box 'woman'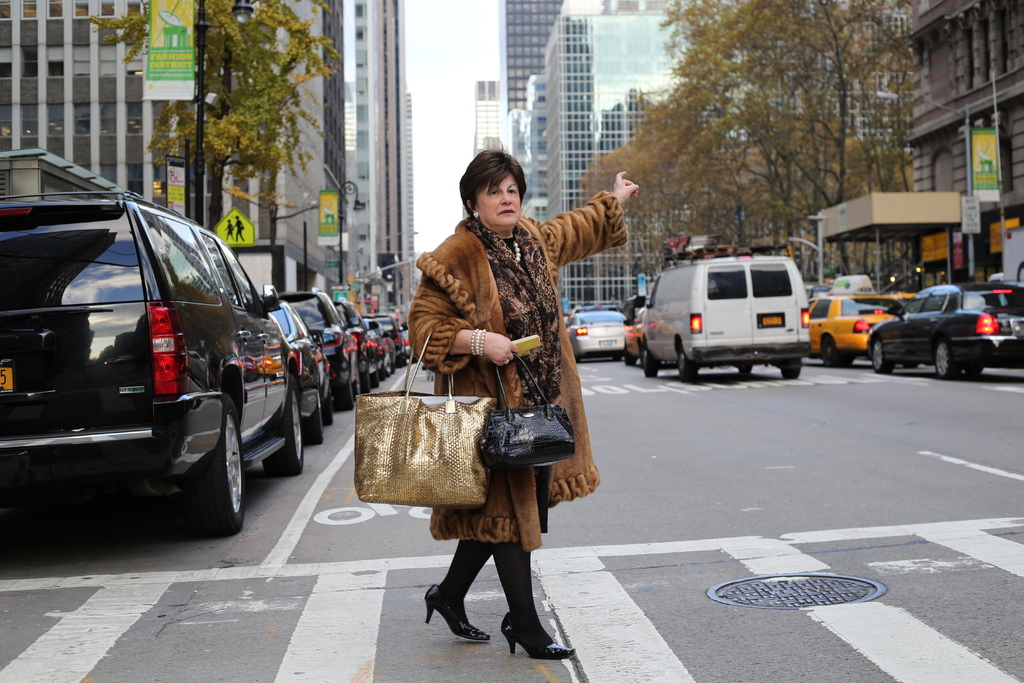
x1=405, y1=136, x2=639, y2=661
